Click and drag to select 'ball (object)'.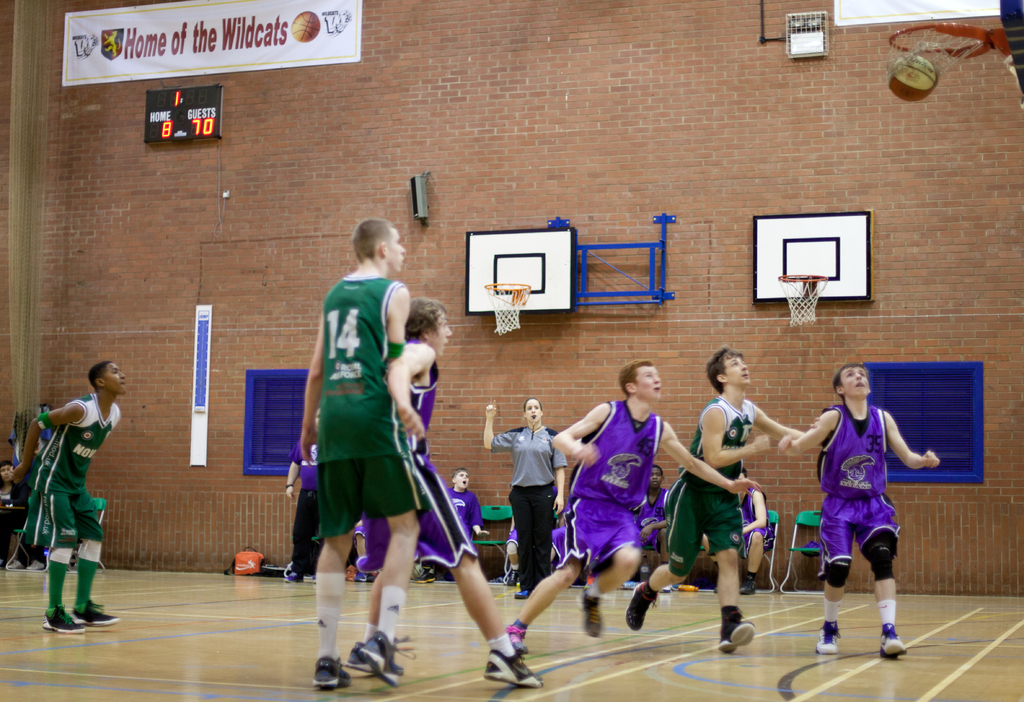
Selection: box(886, 54, 938, 102).
